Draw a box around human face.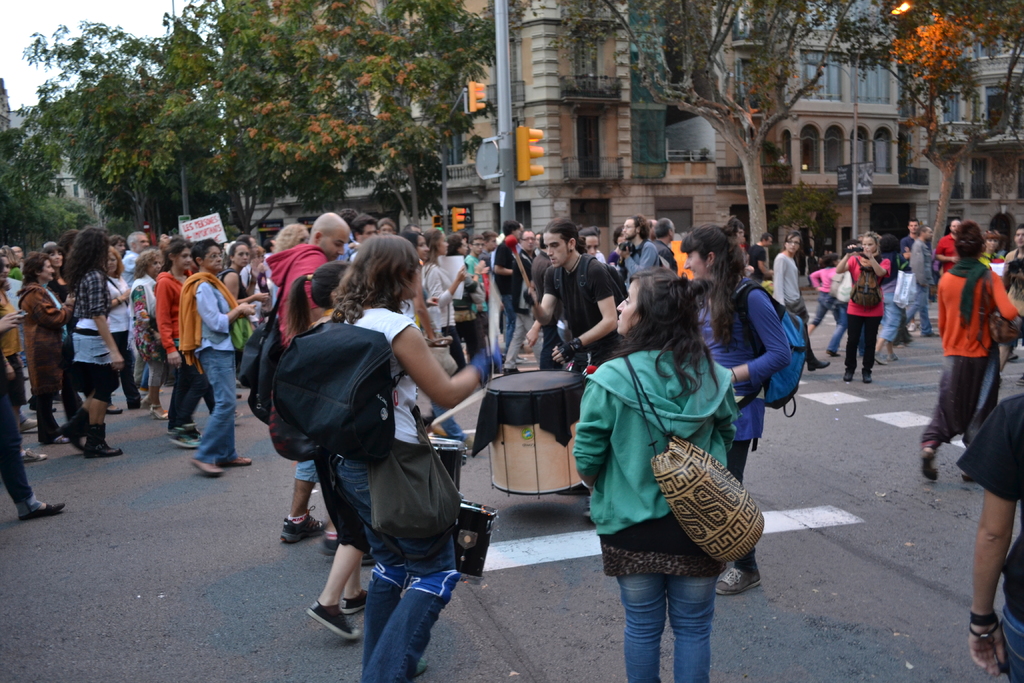
pyautogui.locateOnScreen(541, 231, 576, 270).
